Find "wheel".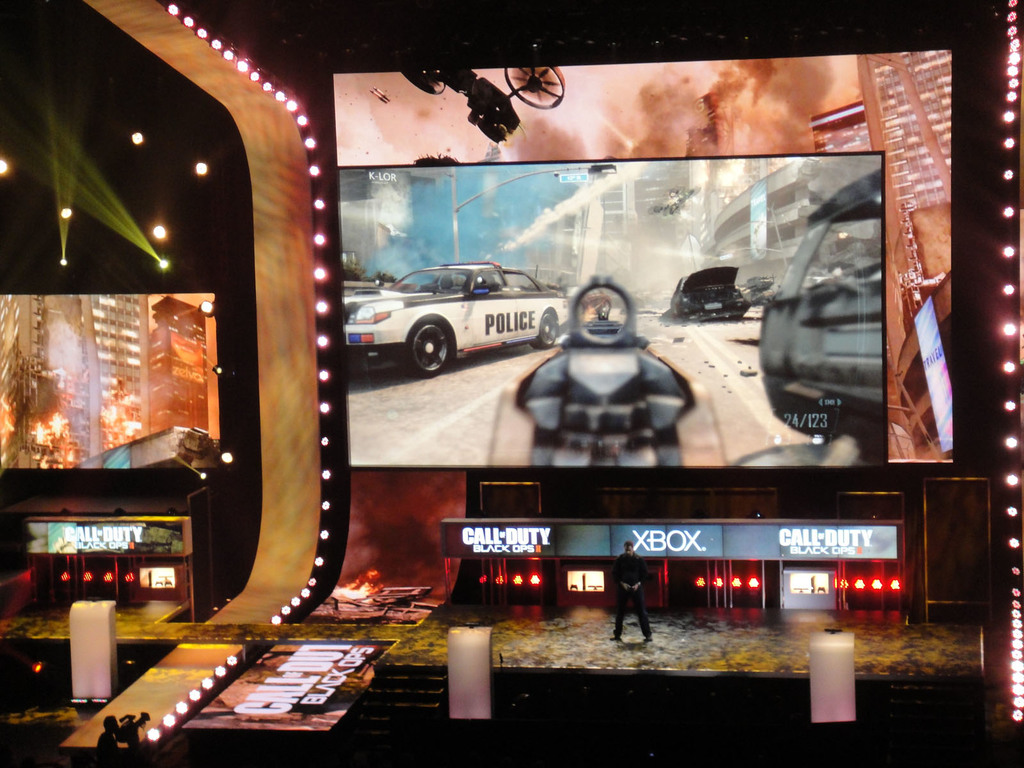
rect(401, 317, 456, 387).
